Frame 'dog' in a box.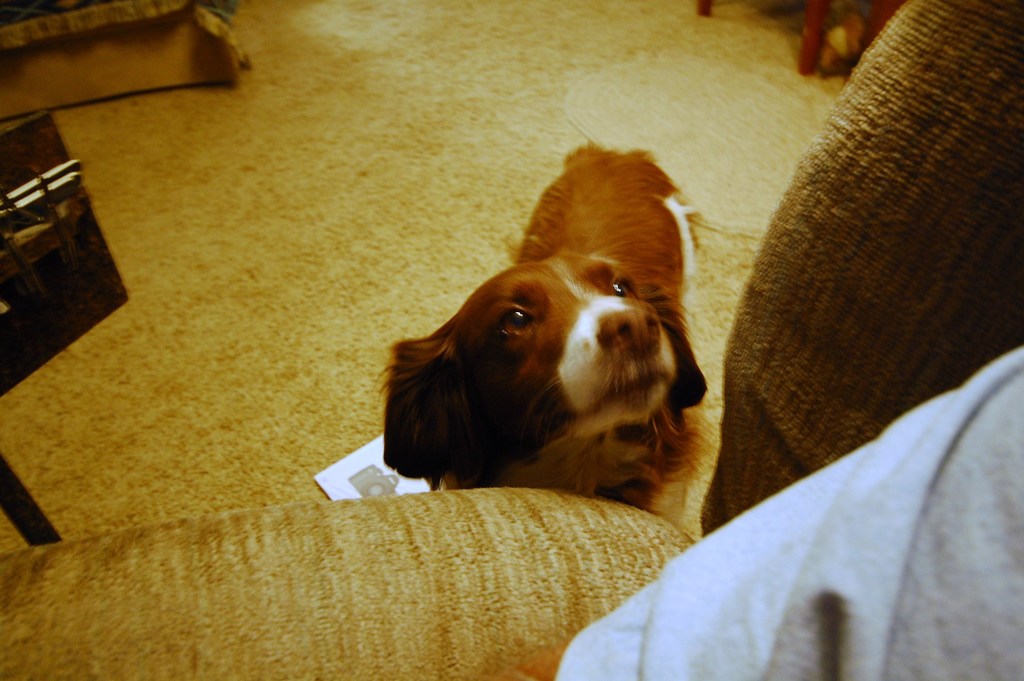
[372,138,711,503].
